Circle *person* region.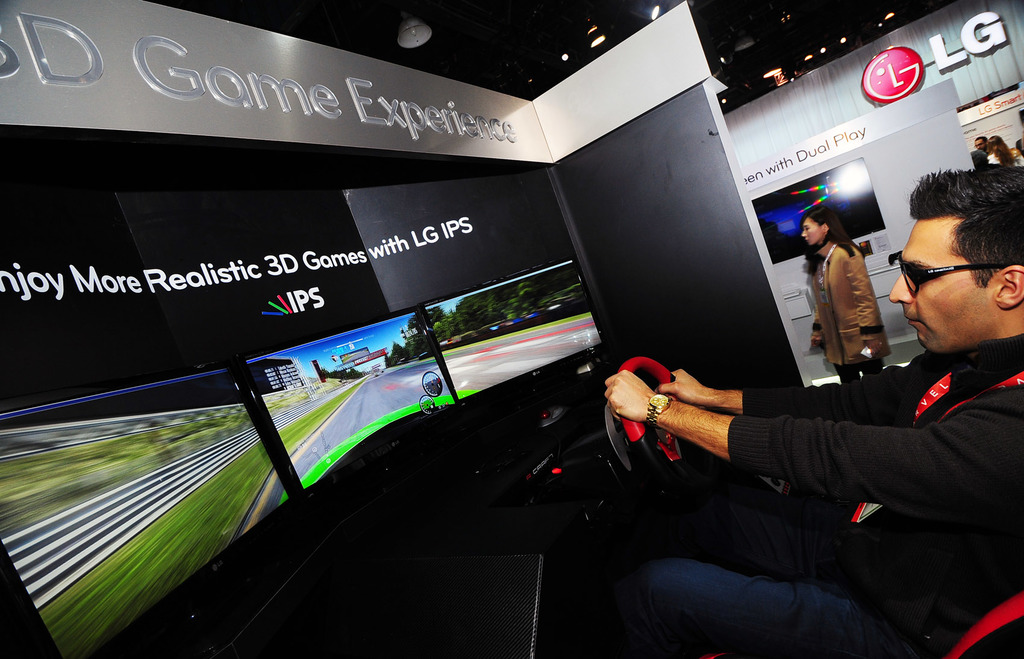
Region: (810, 195, 895, 391).
